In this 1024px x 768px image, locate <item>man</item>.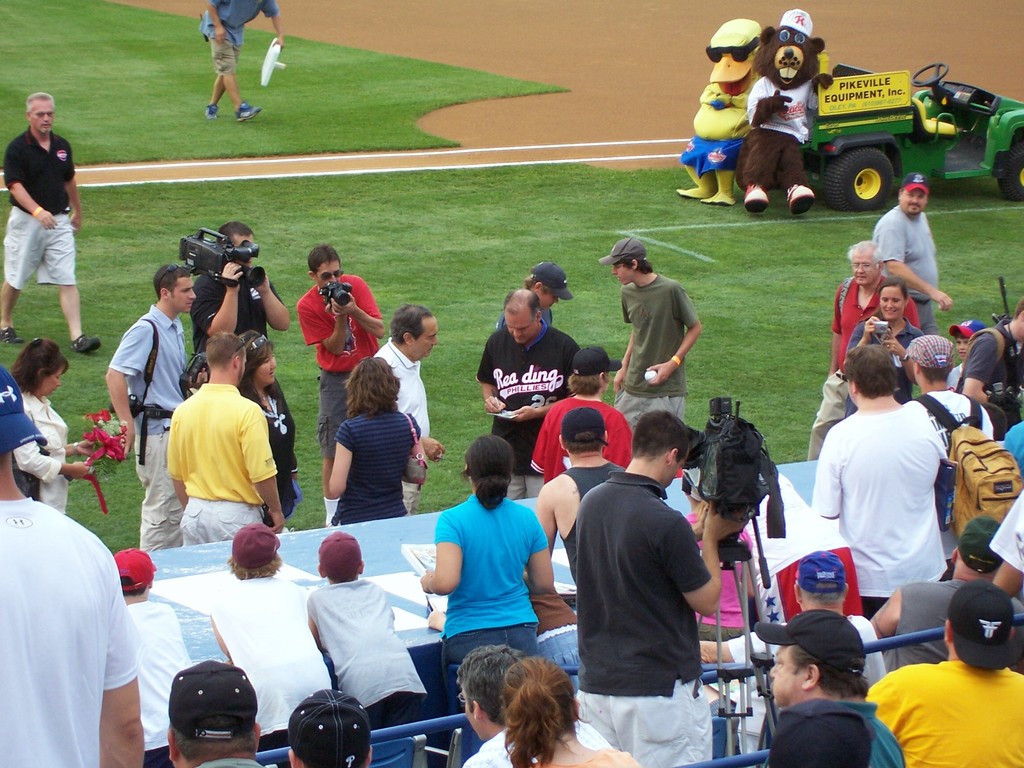
Bounding box: 876:517:1023:675.
